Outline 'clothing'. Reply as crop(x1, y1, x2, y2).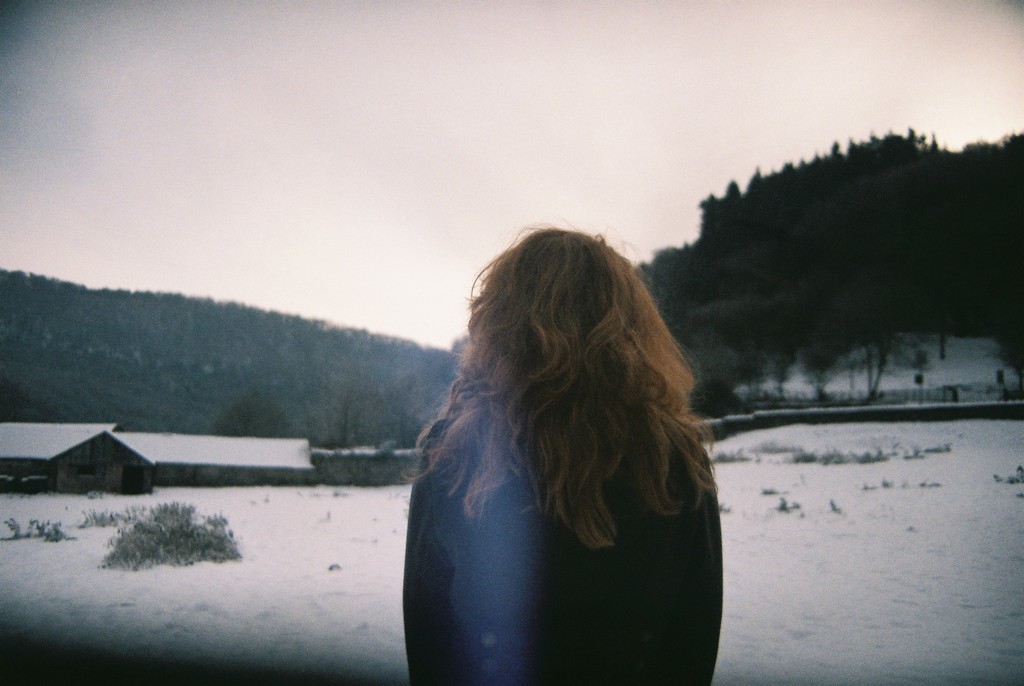
crop(406, 412, 721, 685).
